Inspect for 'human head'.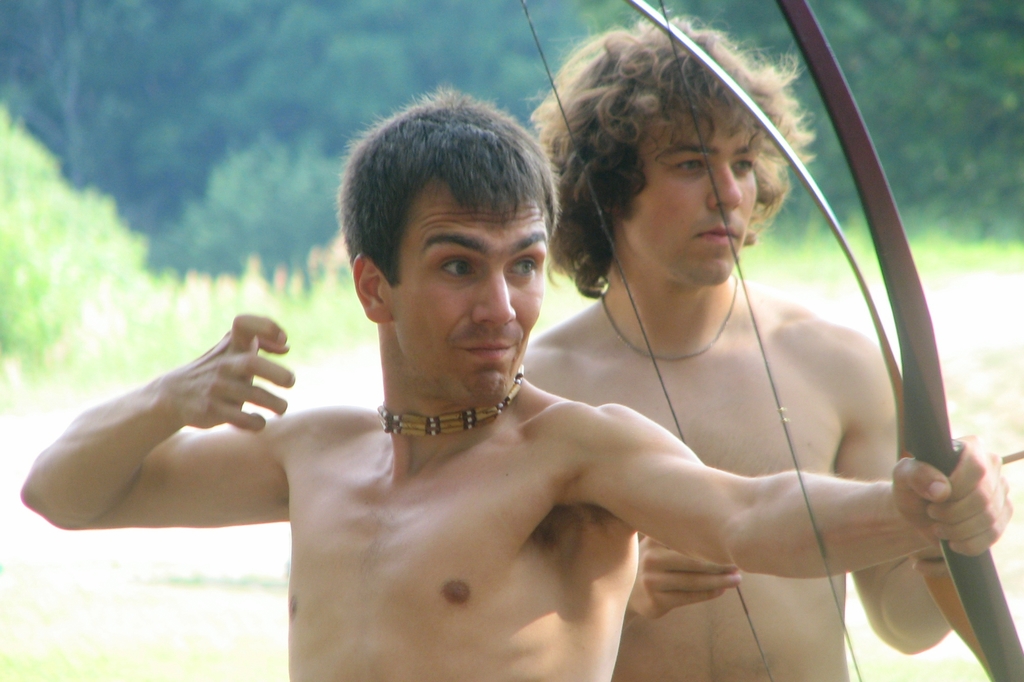
Inspection: detection(343, 90, 556, 411).
